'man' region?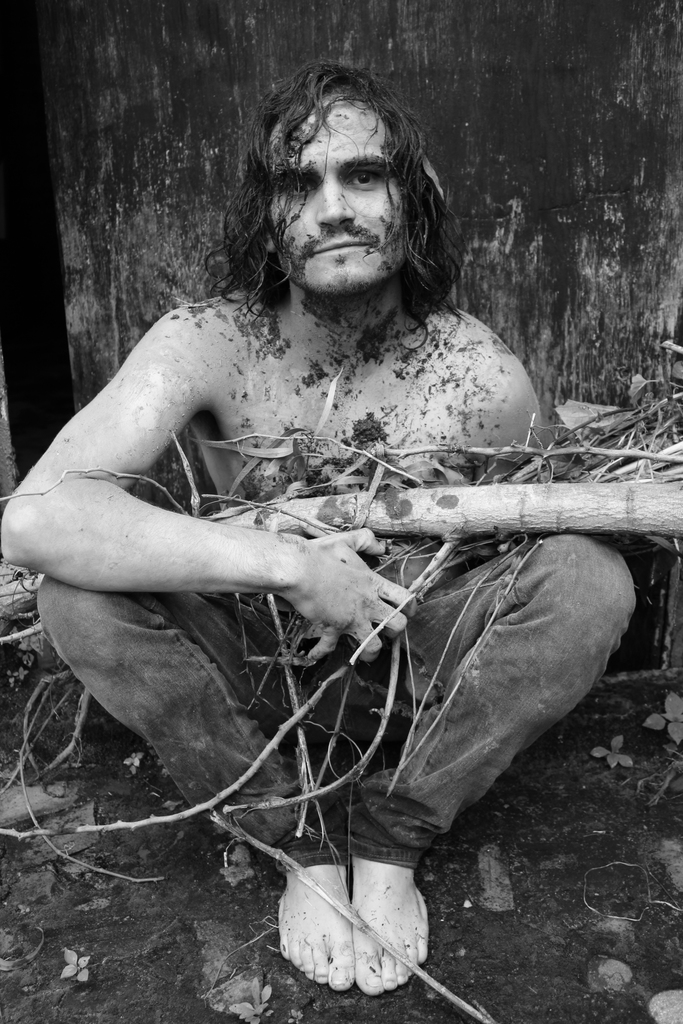
(x1=0, y1=57, x2=641, y2=996)
